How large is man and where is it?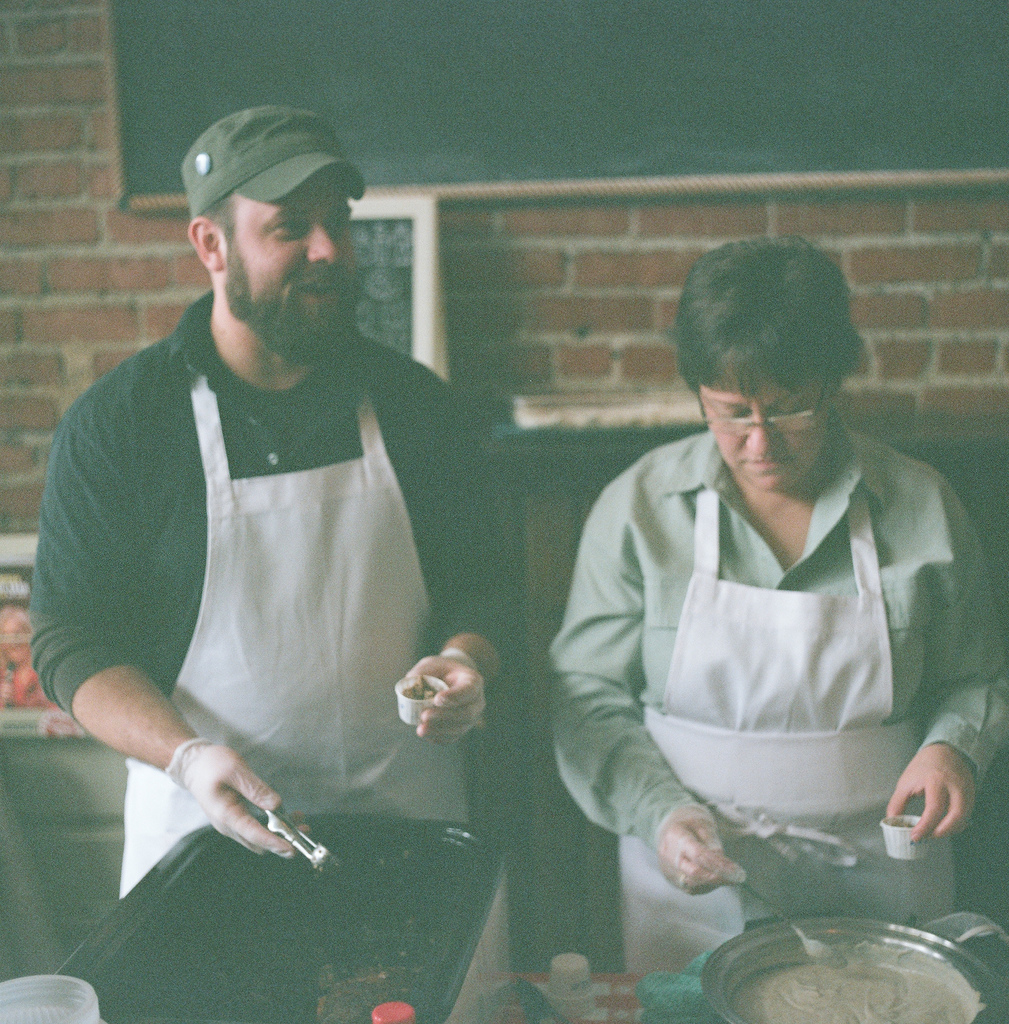
Bounding box: left=28, top=107, right=524, bottom=906.
